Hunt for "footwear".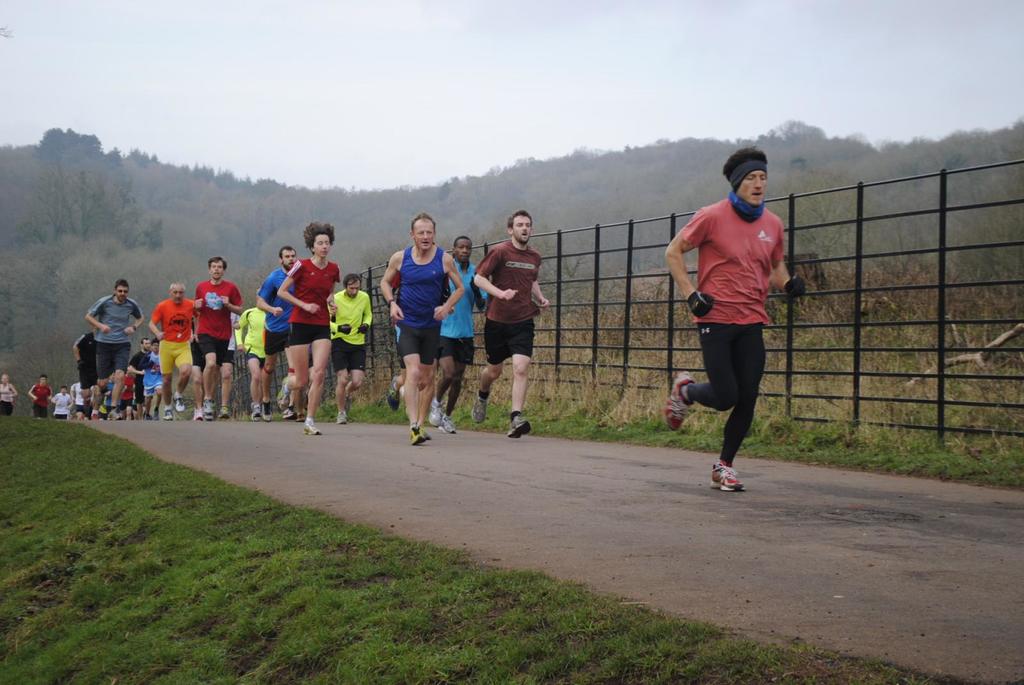
Hunted down at pyautogui.locateOnScreen(391, 381, 403, 406).
